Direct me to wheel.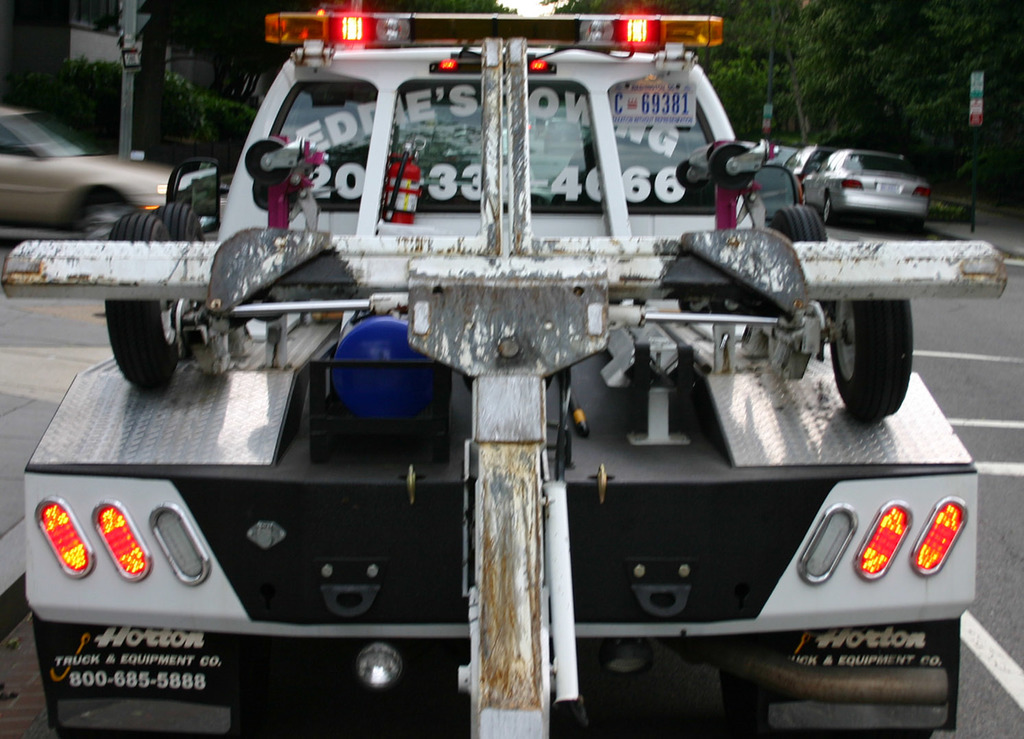
Direction: (152, 201, 209, 243).
